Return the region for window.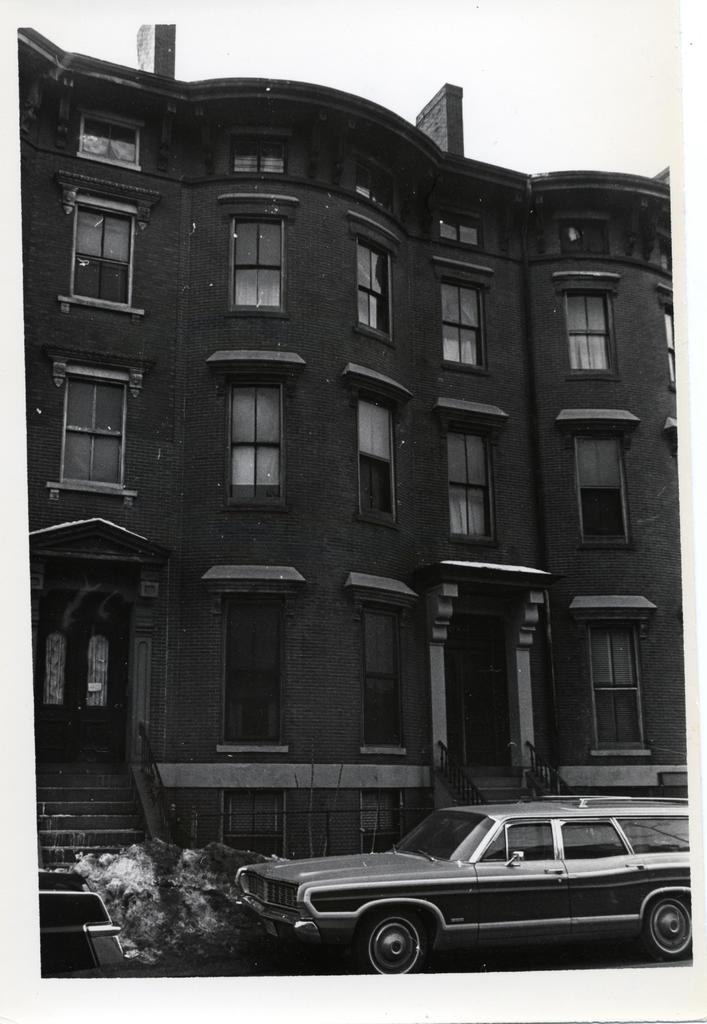
441 194 482 230.
